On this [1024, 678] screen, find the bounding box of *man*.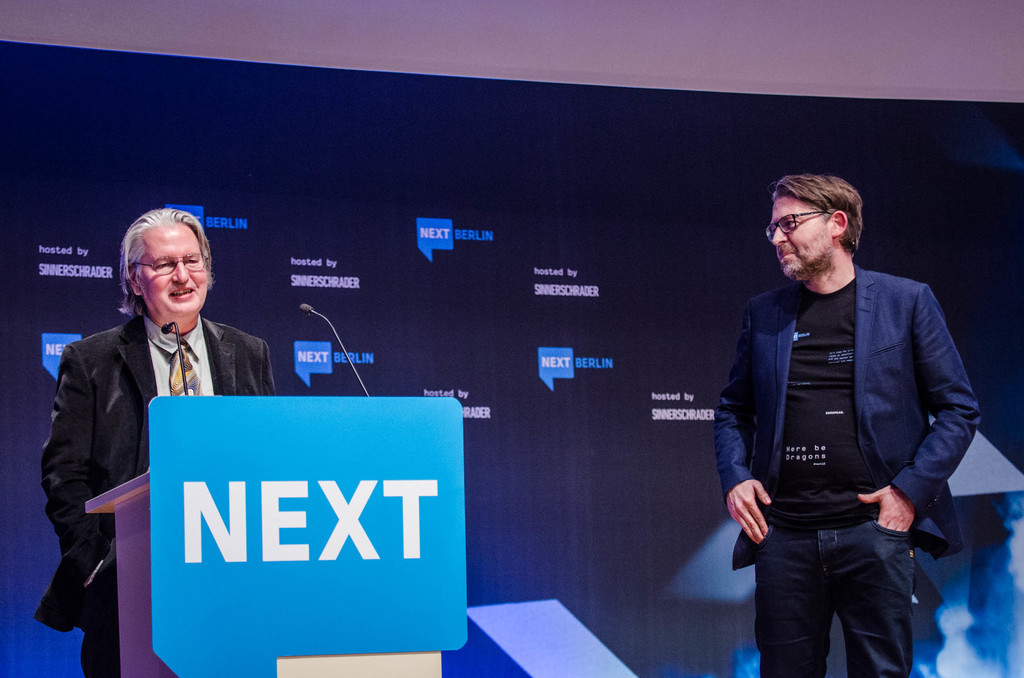
Bounding box: {"x1": 707, "y1": 161, "x2": 975, "y2": 666}.
